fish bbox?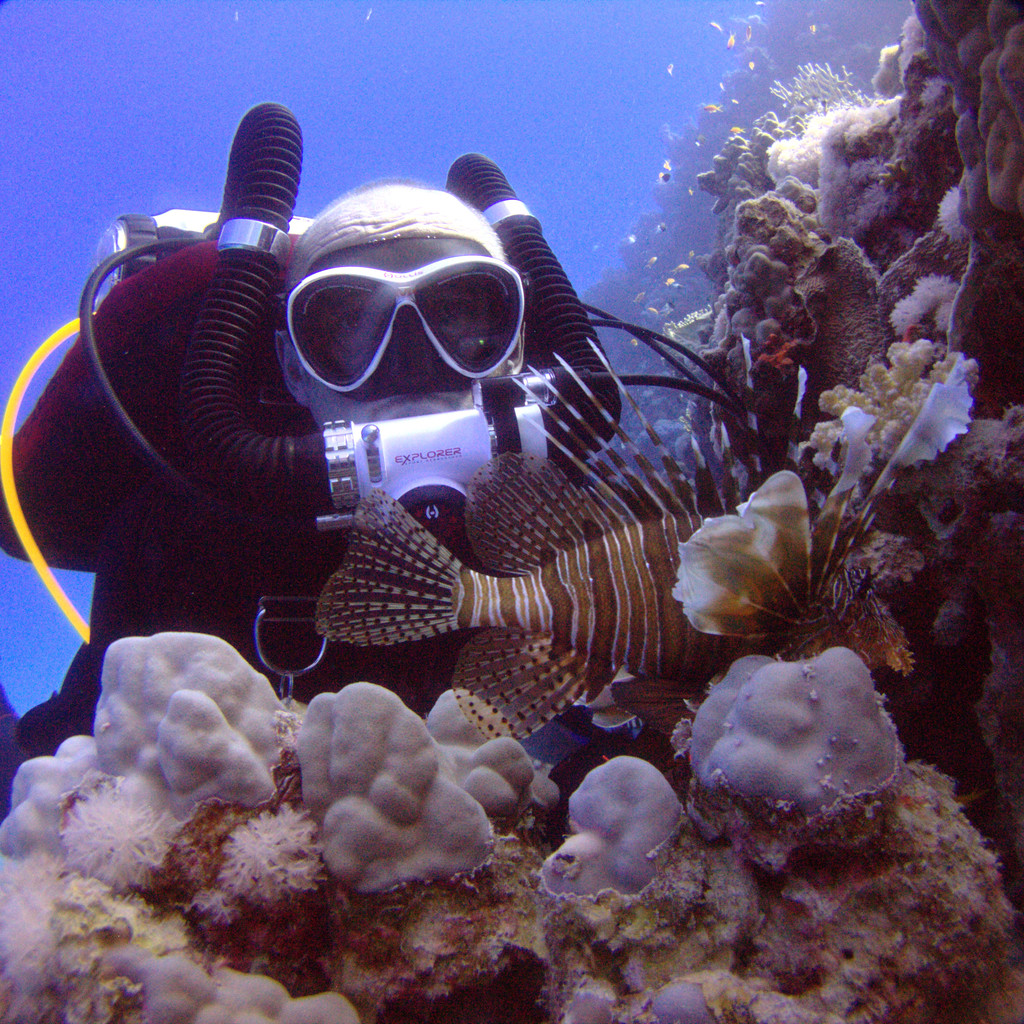
l=639, t=254, r=660, b=268
